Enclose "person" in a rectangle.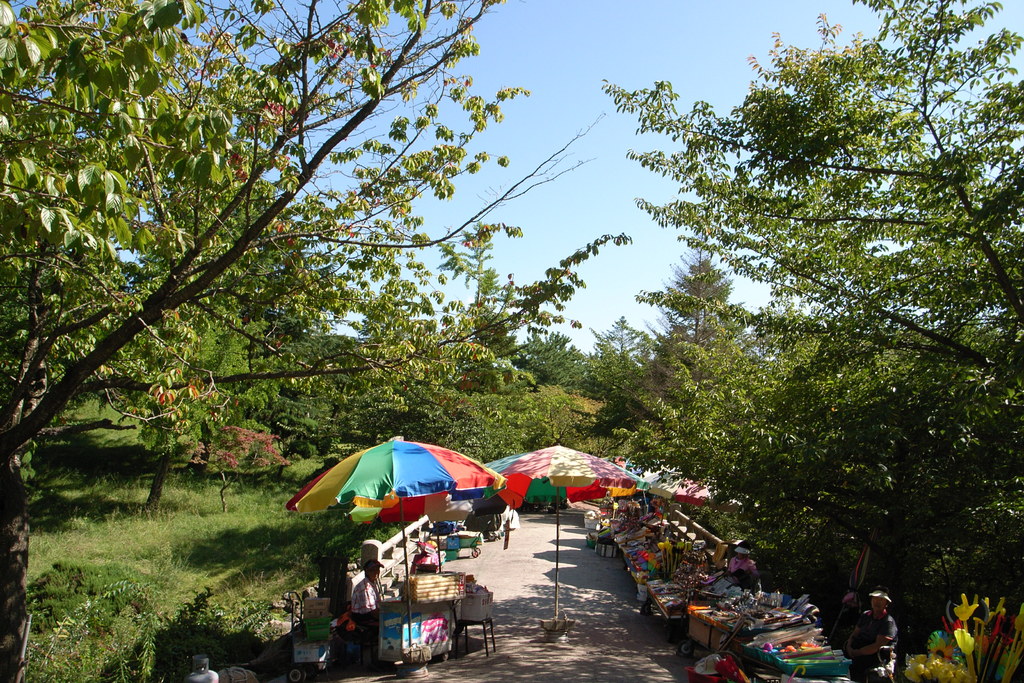
bbox=(357, 557, 381, 616).
